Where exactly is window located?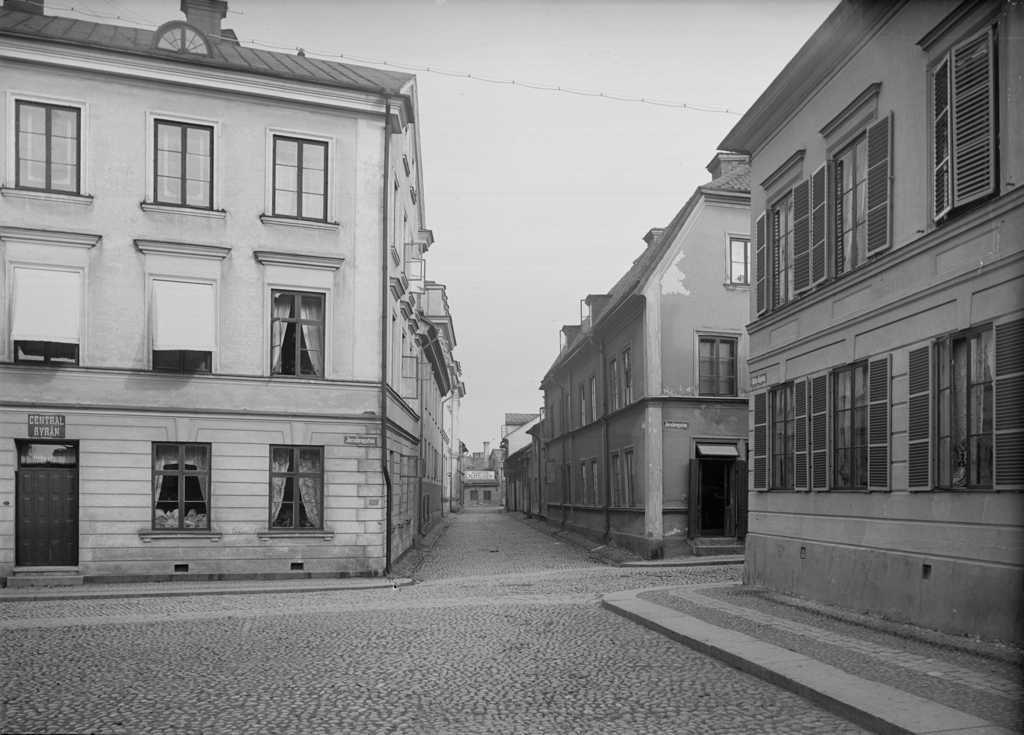
Its bounding box is (x1=693, y1=332, x2=740, y2=400).
